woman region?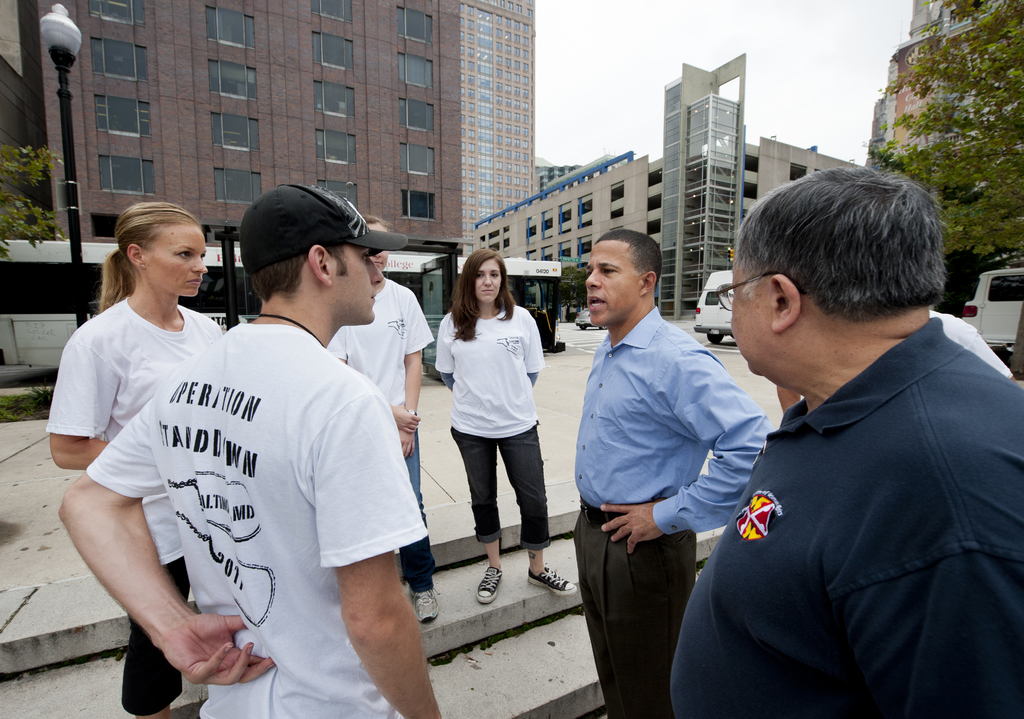
detection(428, 248, 561, 590)
